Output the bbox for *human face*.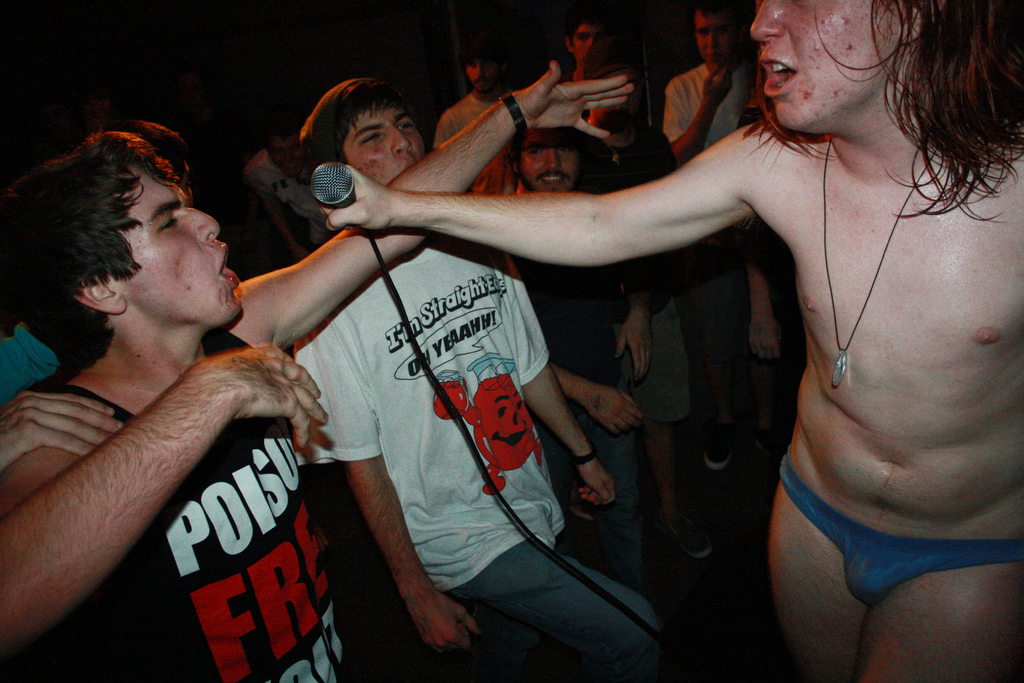
[574,24,605,59].
